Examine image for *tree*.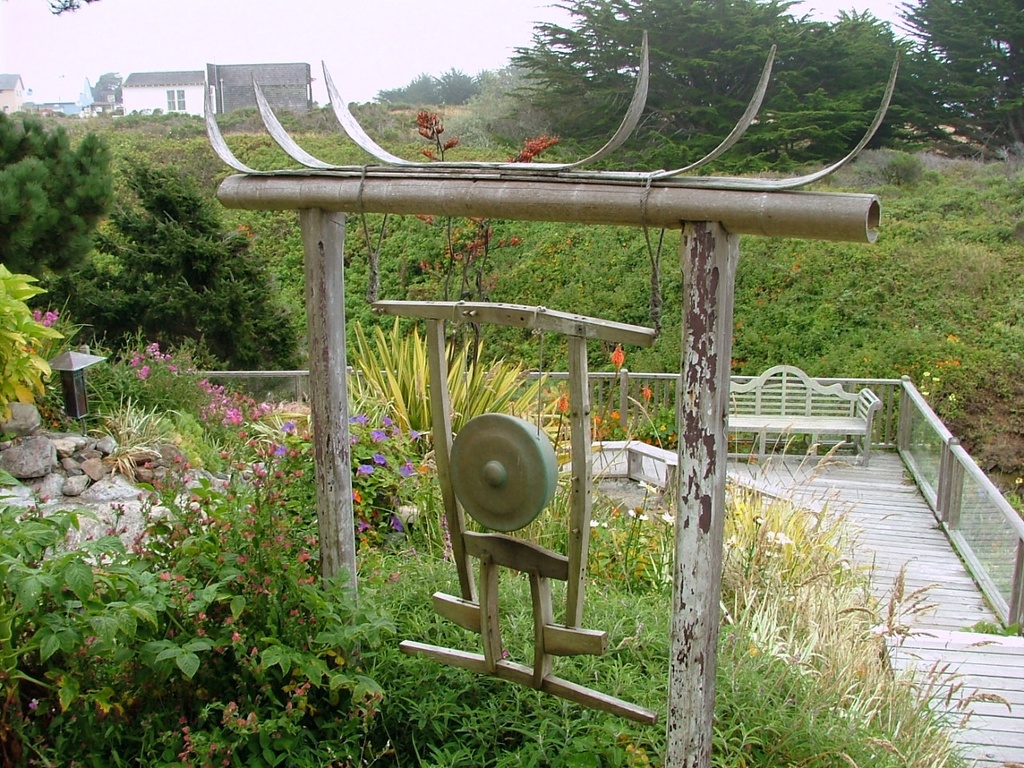
Examination result: region(510, 0, 986, 165).
